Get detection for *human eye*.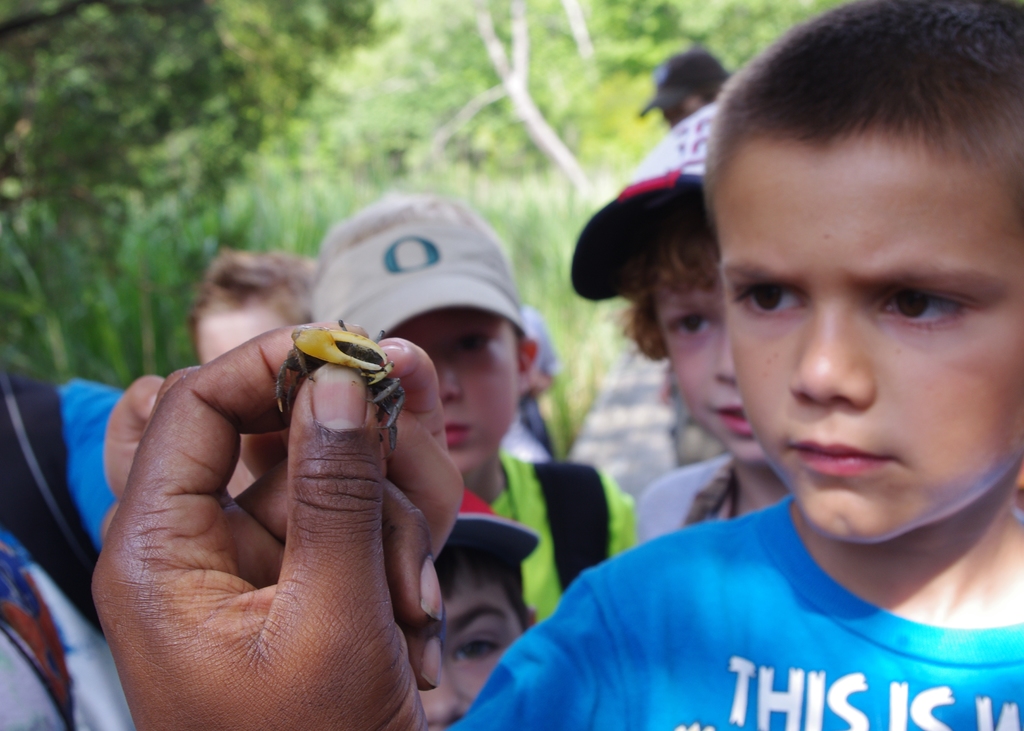
Detection: box(456, 326, 493, 353).
